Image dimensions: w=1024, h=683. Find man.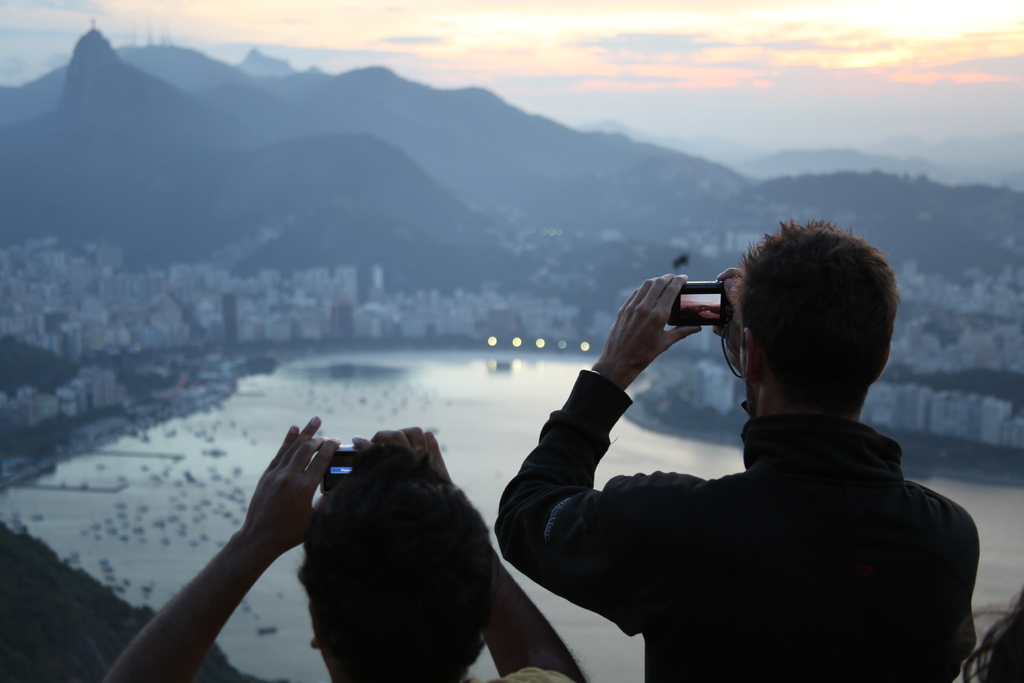
(97,404,596,682).
